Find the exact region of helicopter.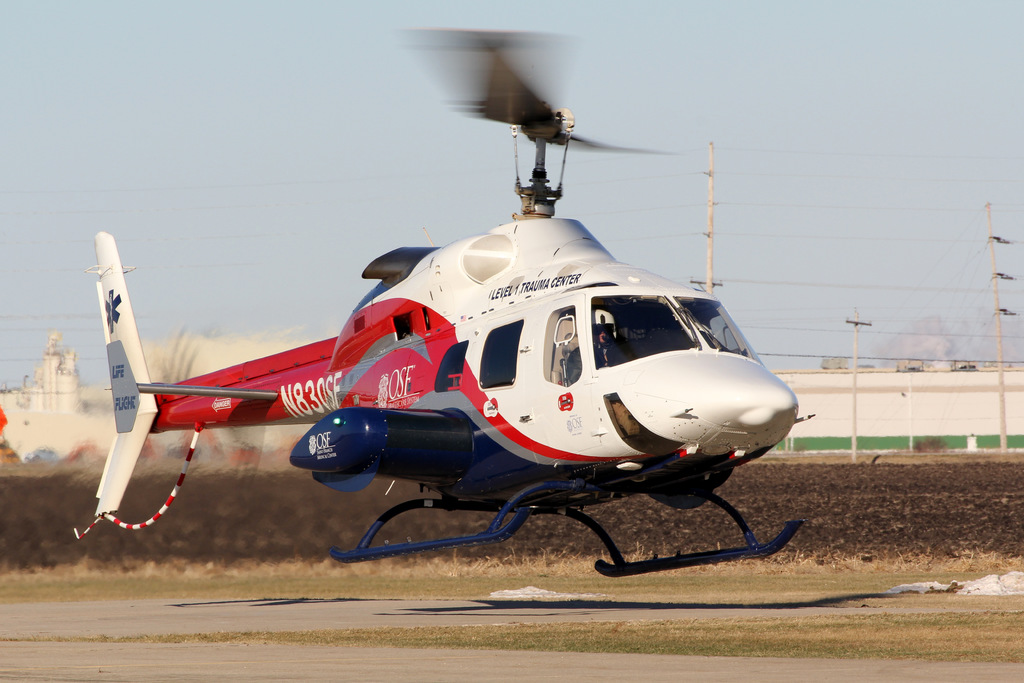
Exact region: locate(72, 22, 813, 580).
